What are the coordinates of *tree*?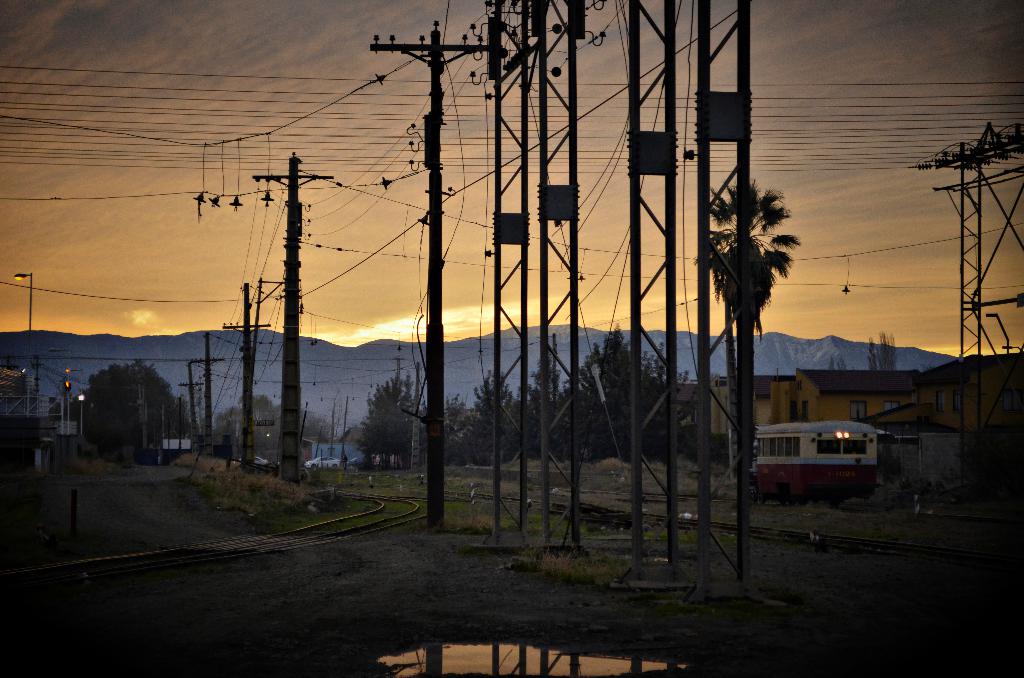
crop(355, 369, 438, 477).
